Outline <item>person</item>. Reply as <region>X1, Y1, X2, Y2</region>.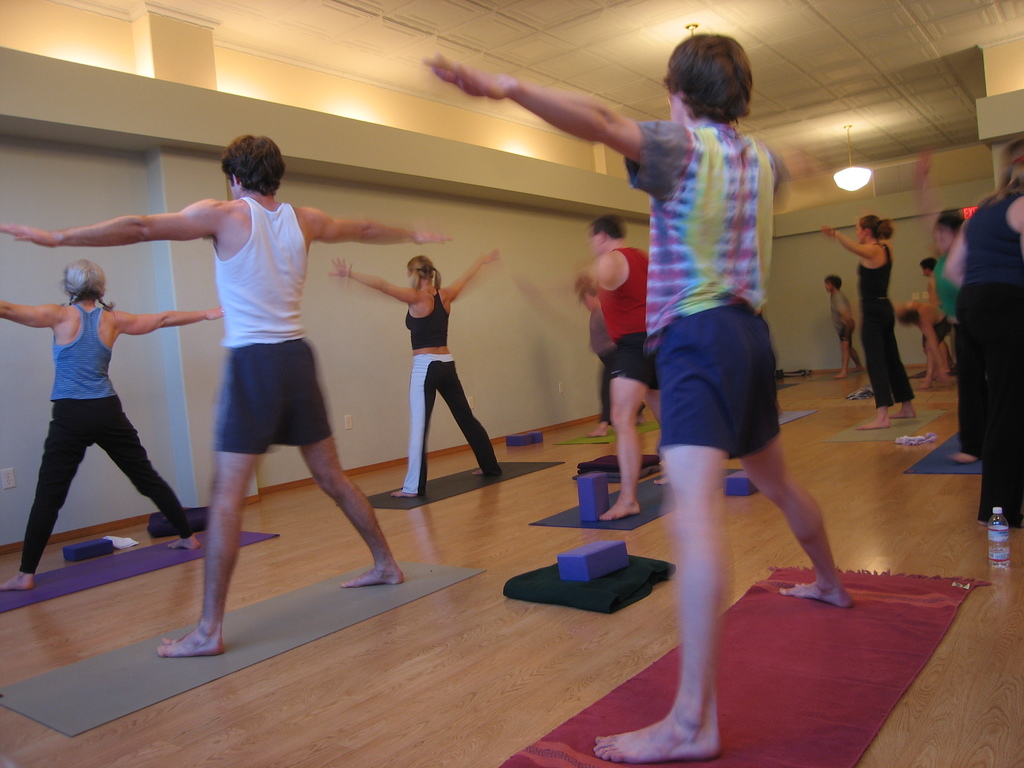
<region>0, 261, 221, 589</region>.
